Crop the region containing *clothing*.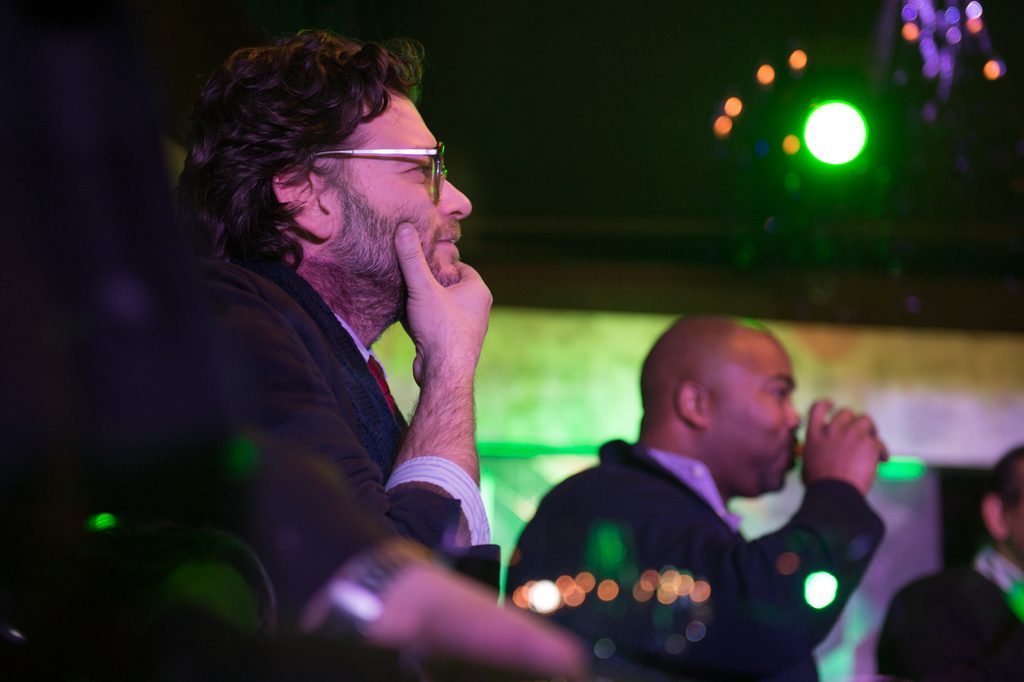
Crop region: detection(876, 549, 1023, 681).
